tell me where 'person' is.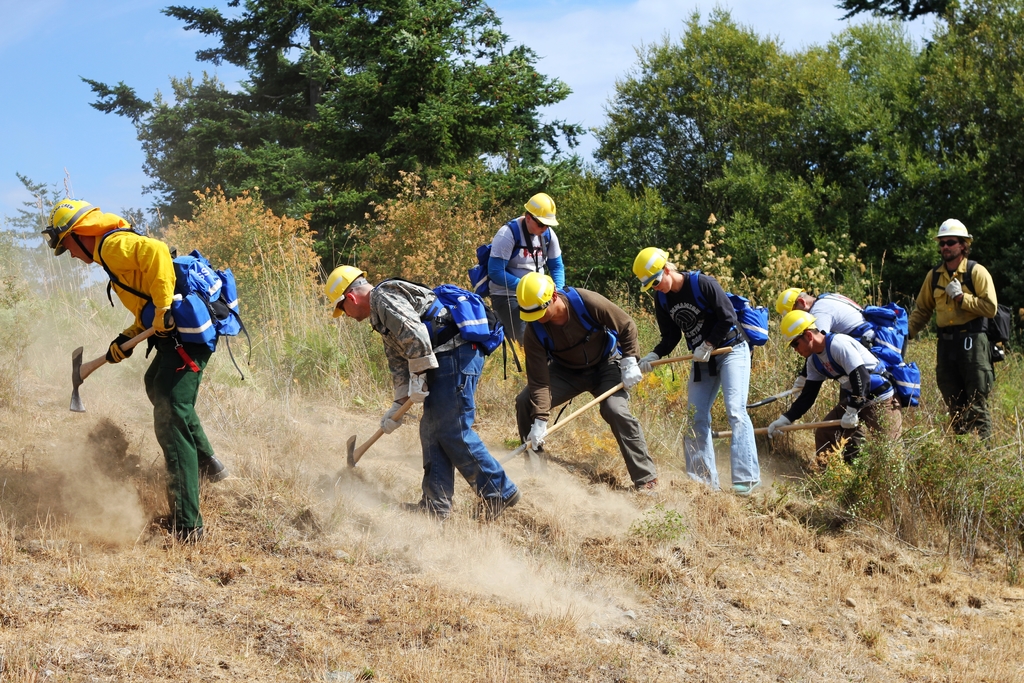
'person' is at 765, 310, 904, 450.
